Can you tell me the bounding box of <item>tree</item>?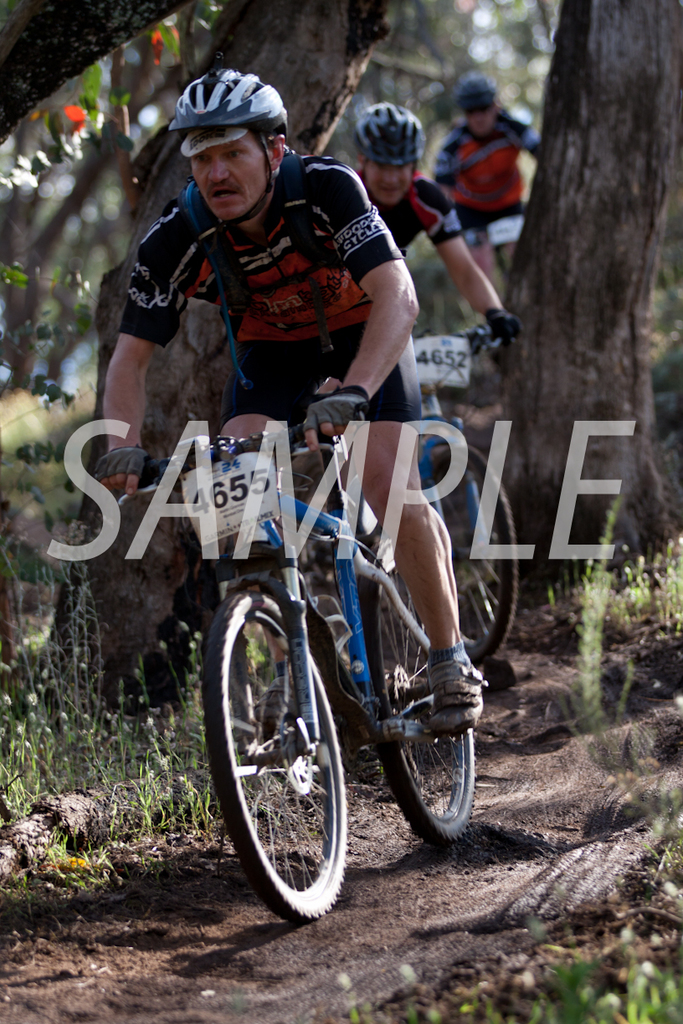
[x1=36, y1=0, x2=395, y2=702].
